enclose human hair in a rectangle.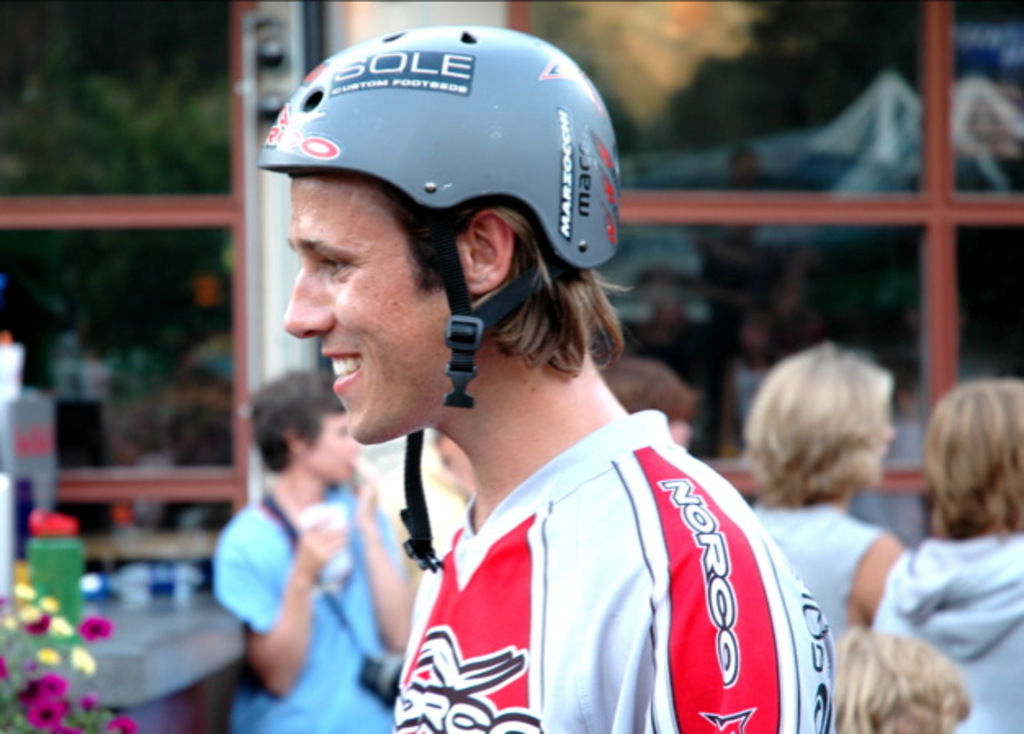
region(821, 631, 970, 732).
